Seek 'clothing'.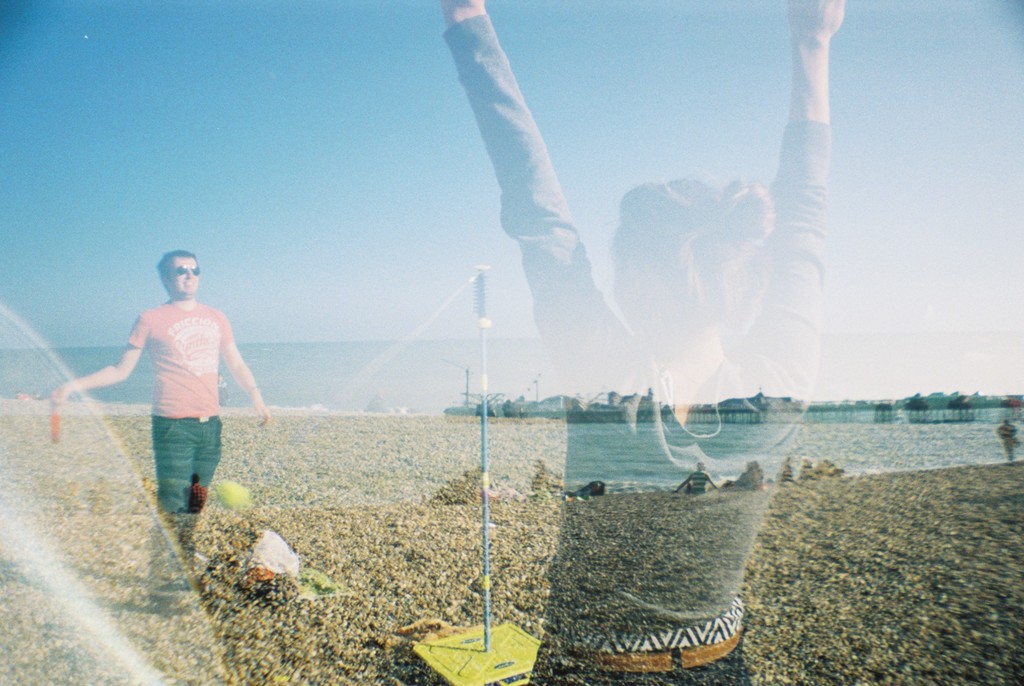
box=[120, 301, 232, 518].
